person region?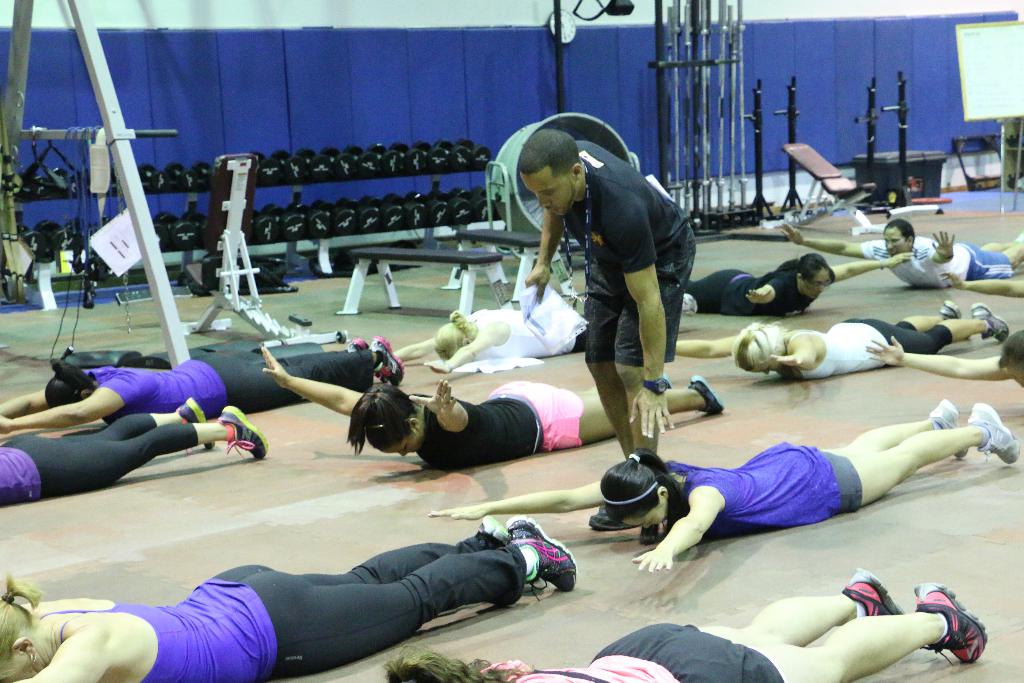
0,403,281,516
